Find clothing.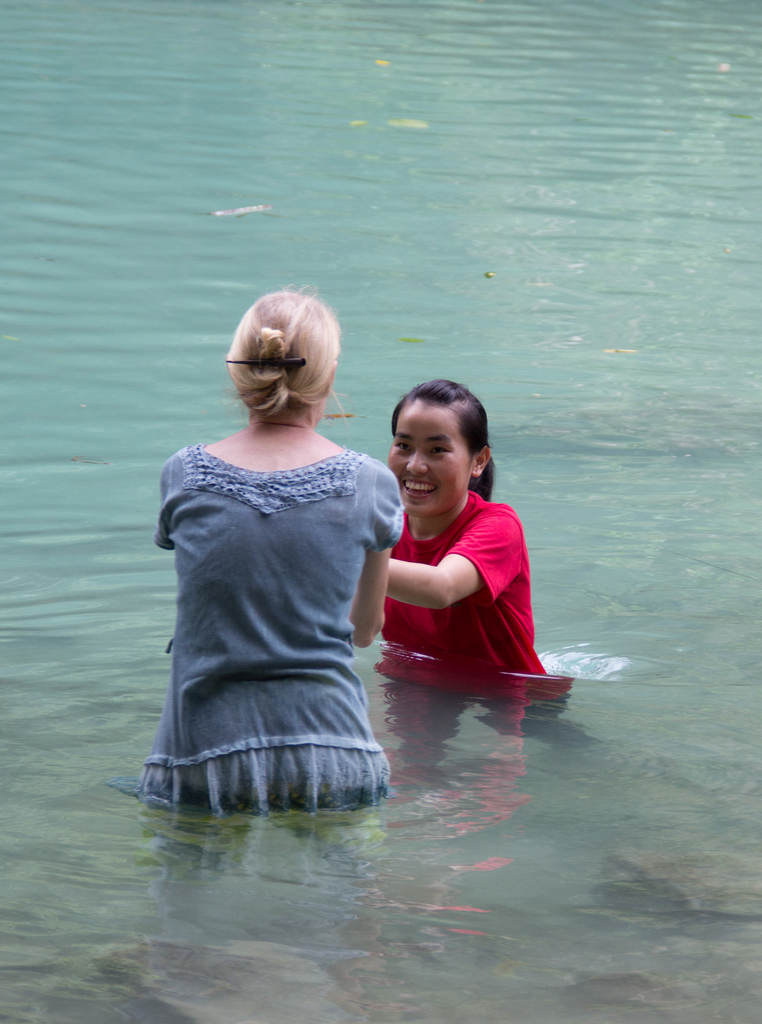
region(370, 488, 545, 674).
